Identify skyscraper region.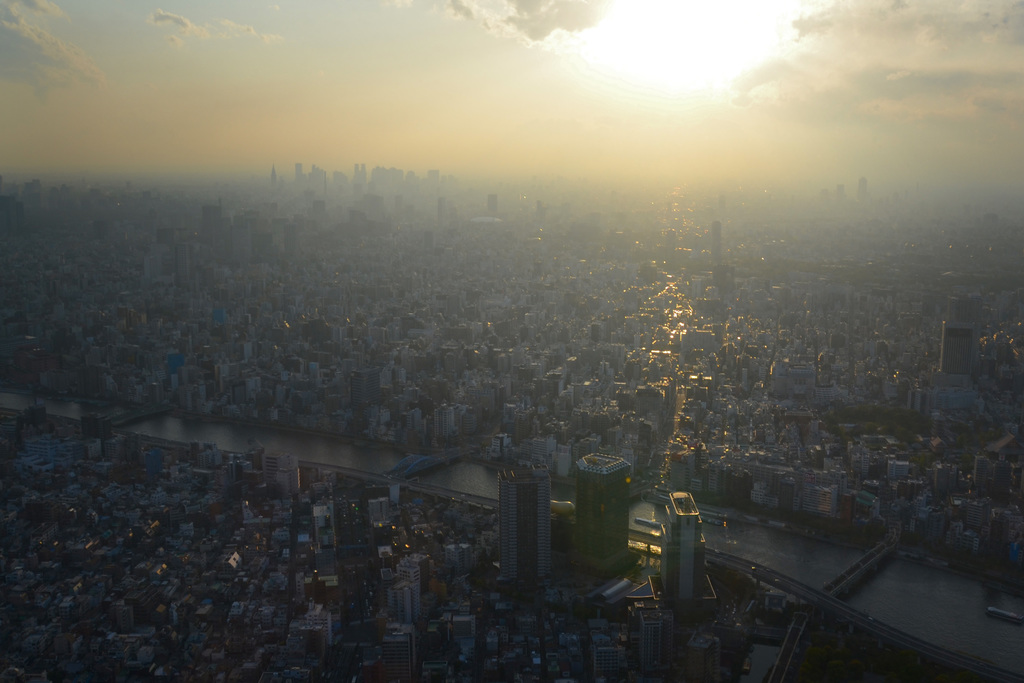
Region: <region>492, 466, 564, 598</region>.
